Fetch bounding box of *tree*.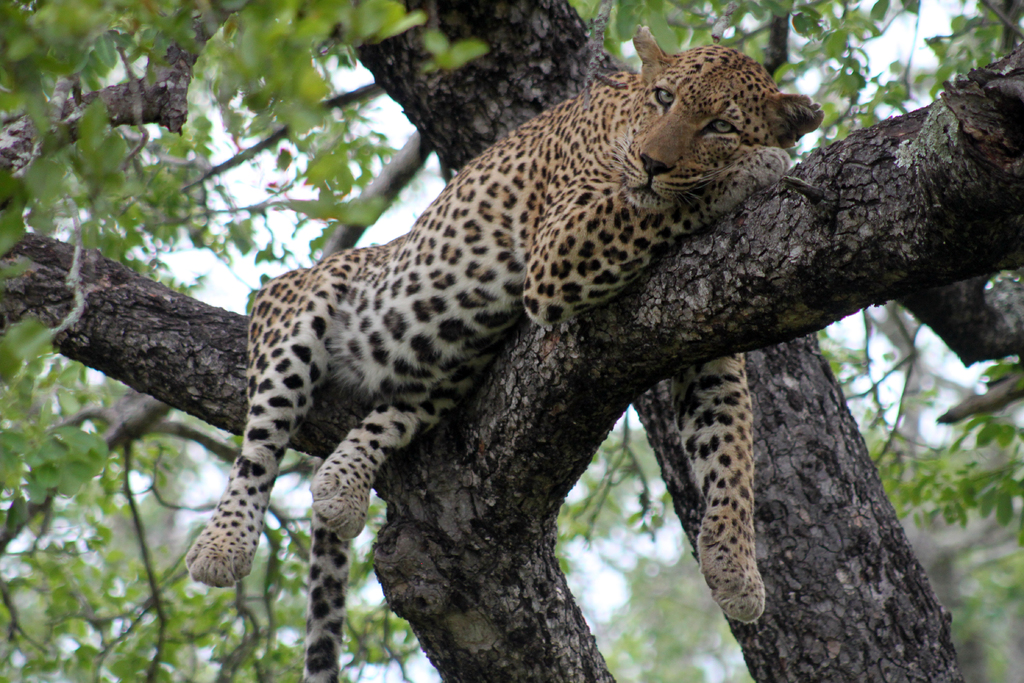
Bbox: (x1=0, y1=0, x2=1023, y2=682).
